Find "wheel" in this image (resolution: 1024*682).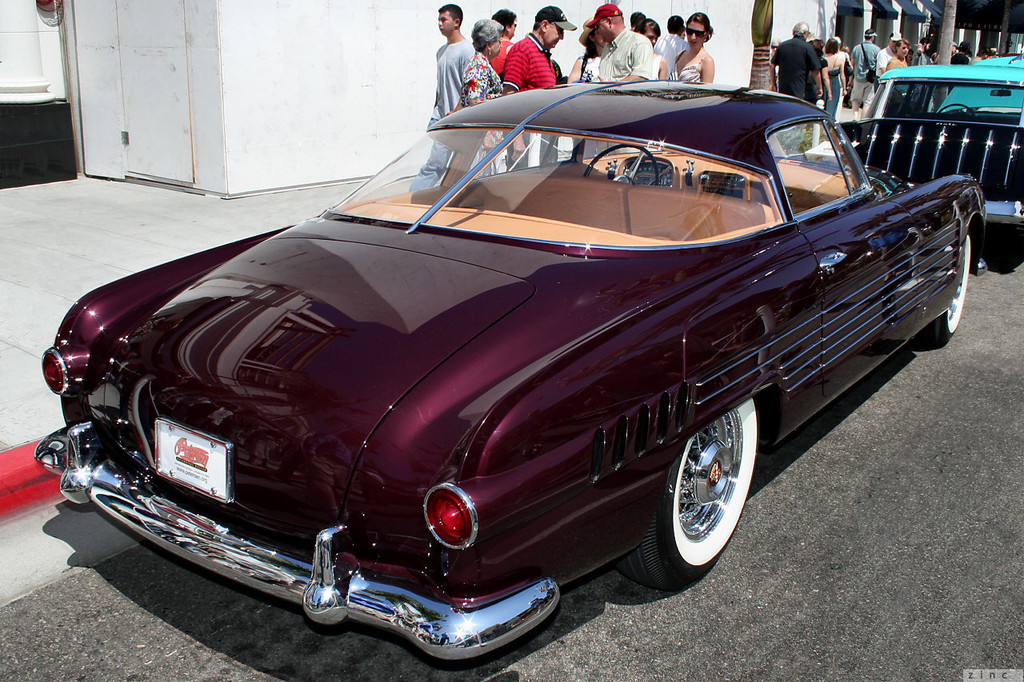
bbox(585, 146, 656, 188).
